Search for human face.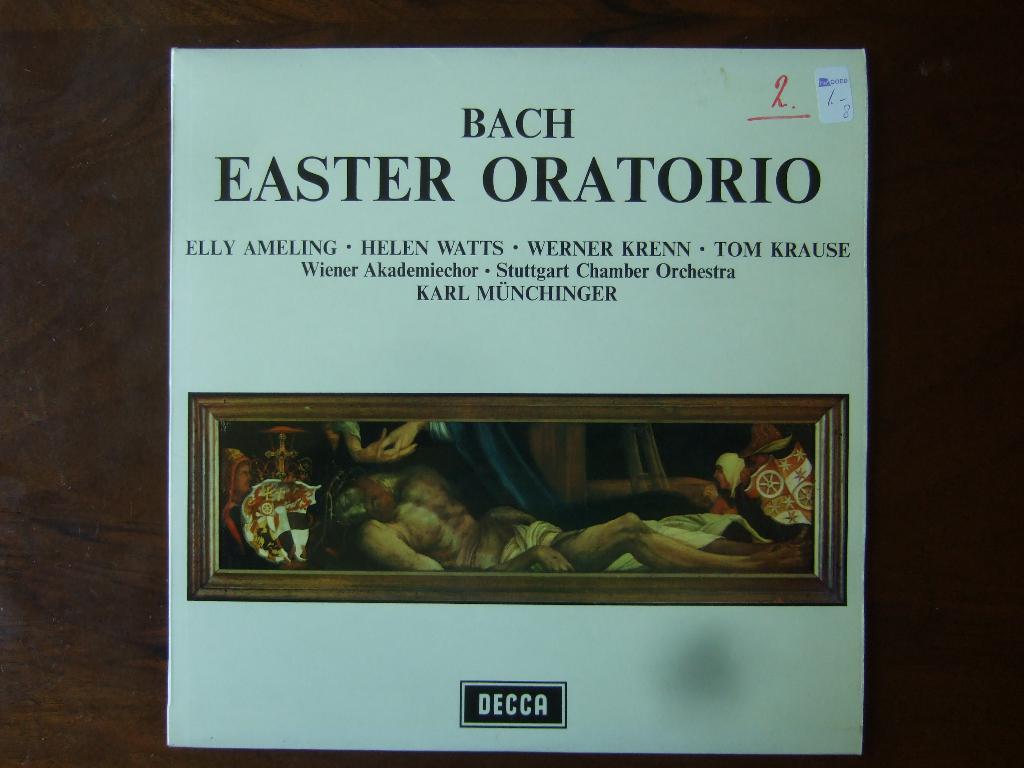
Found at 236/465/253/497.
